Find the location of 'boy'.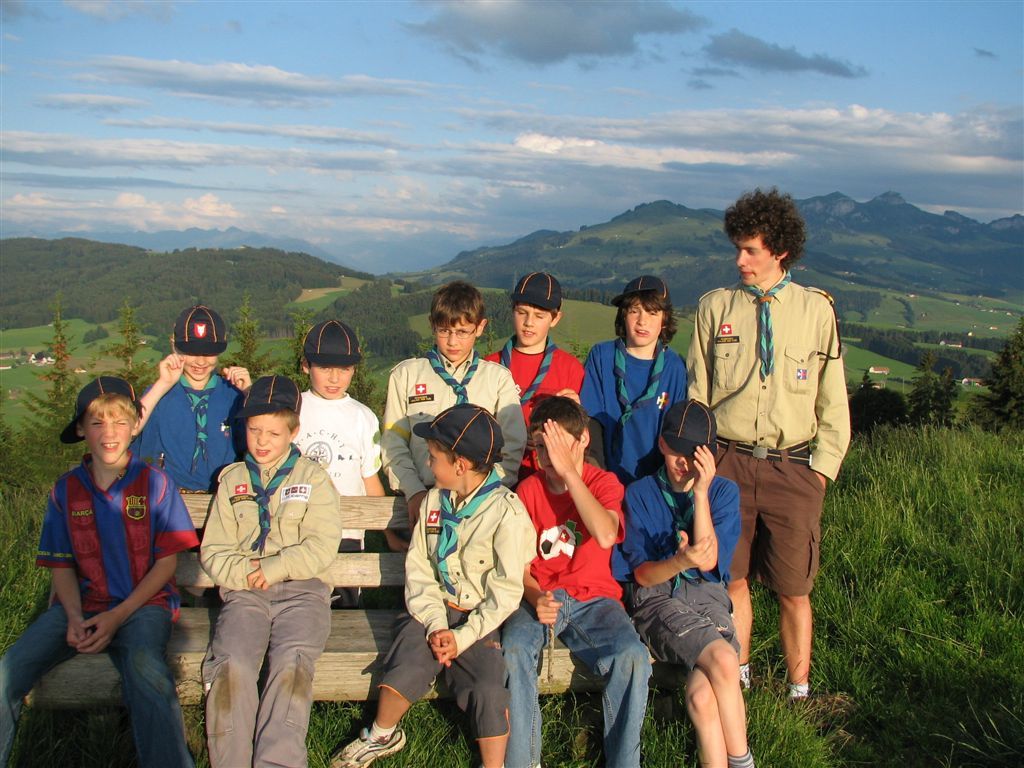
Location: box=[577, 276, 690, 506].
